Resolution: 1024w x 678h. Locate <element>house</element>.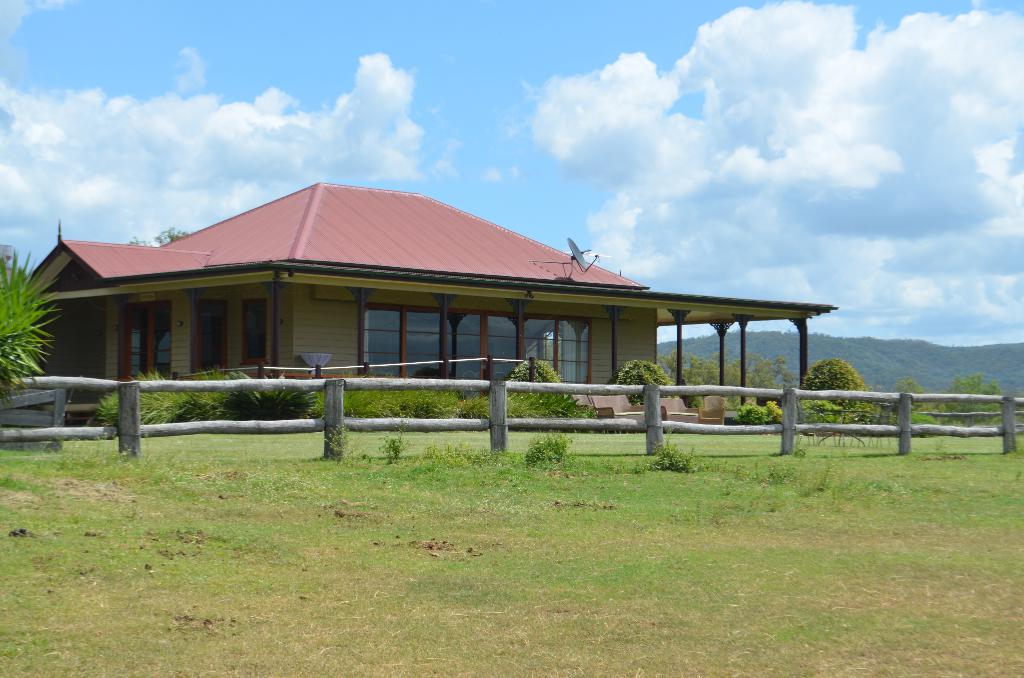
(0,180,559,437).
